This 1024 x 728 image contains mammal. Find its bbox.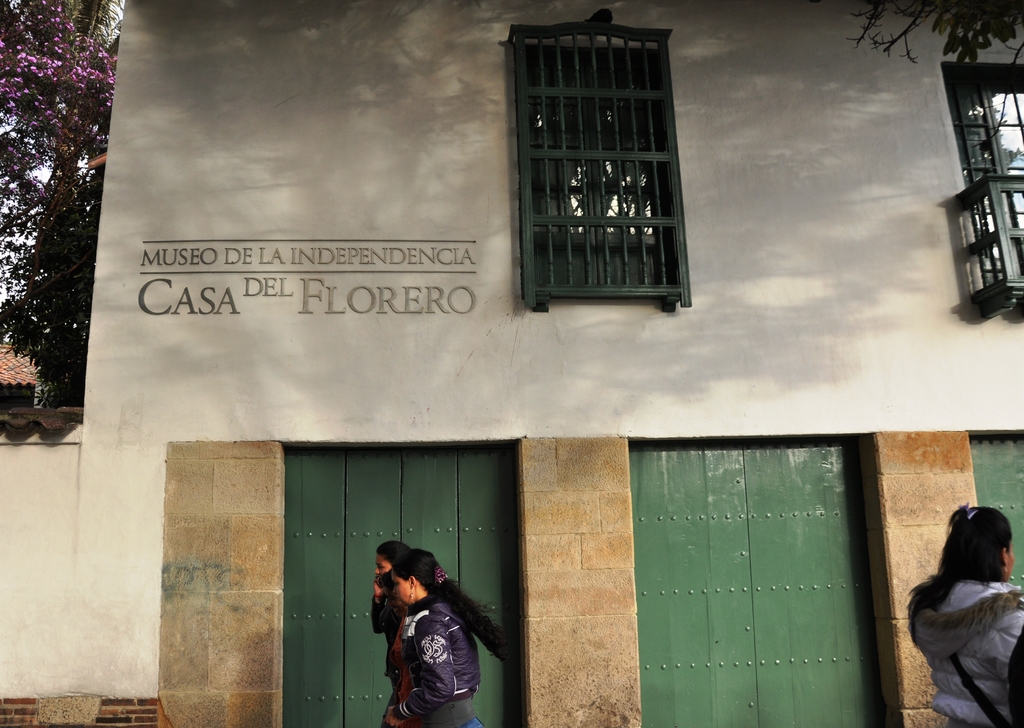
BBox(385, 545, 505, 727).
